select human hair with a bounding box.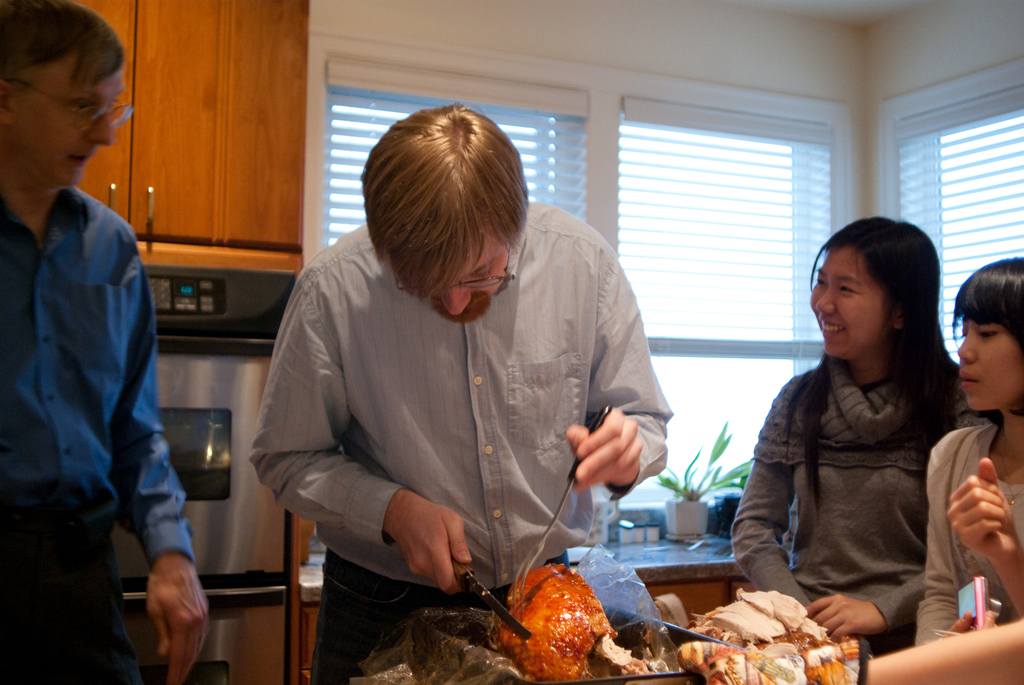
951 258 1023 439.
